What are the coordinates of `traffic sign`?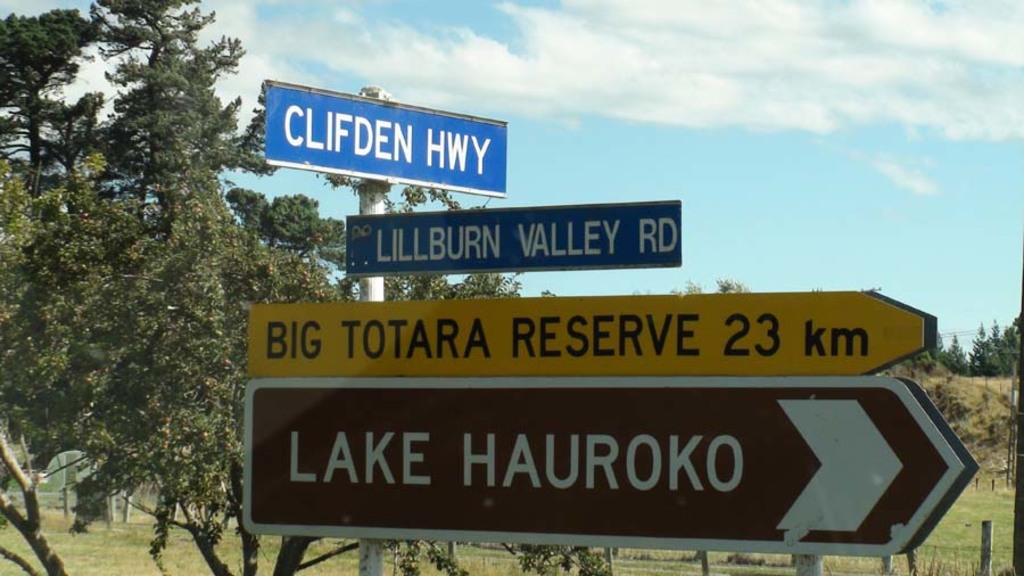
<box>346,194,683,279</box>.
